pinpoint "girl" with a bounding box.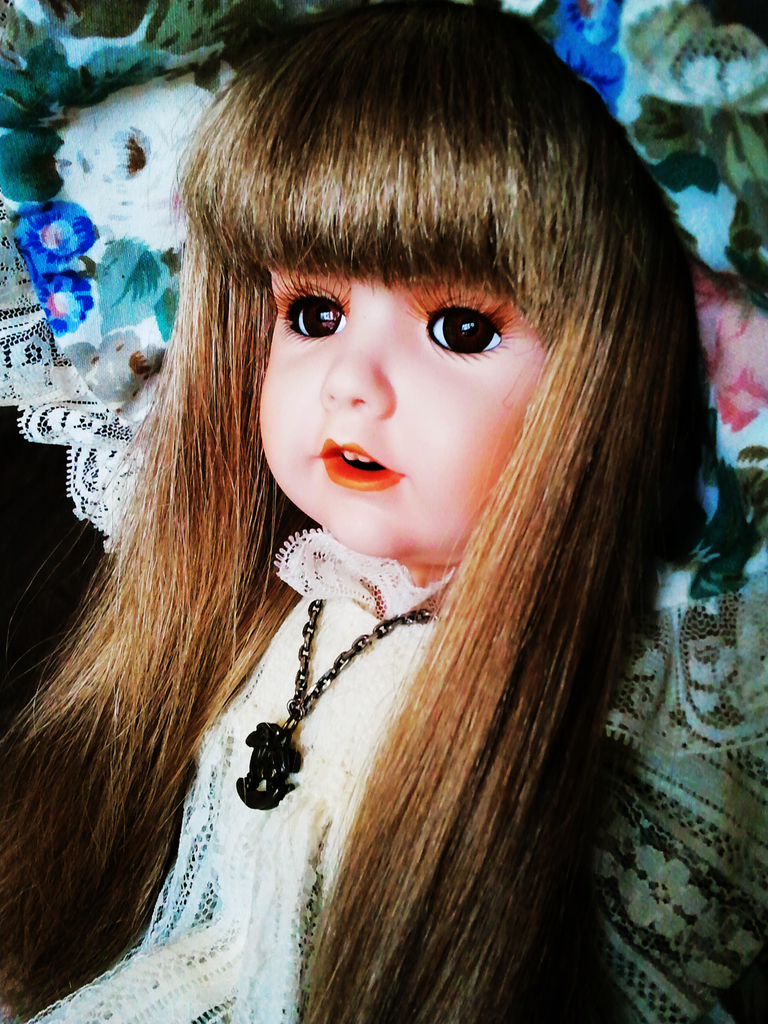
<bbox>0, 4, 767, 1023</bbox>.
